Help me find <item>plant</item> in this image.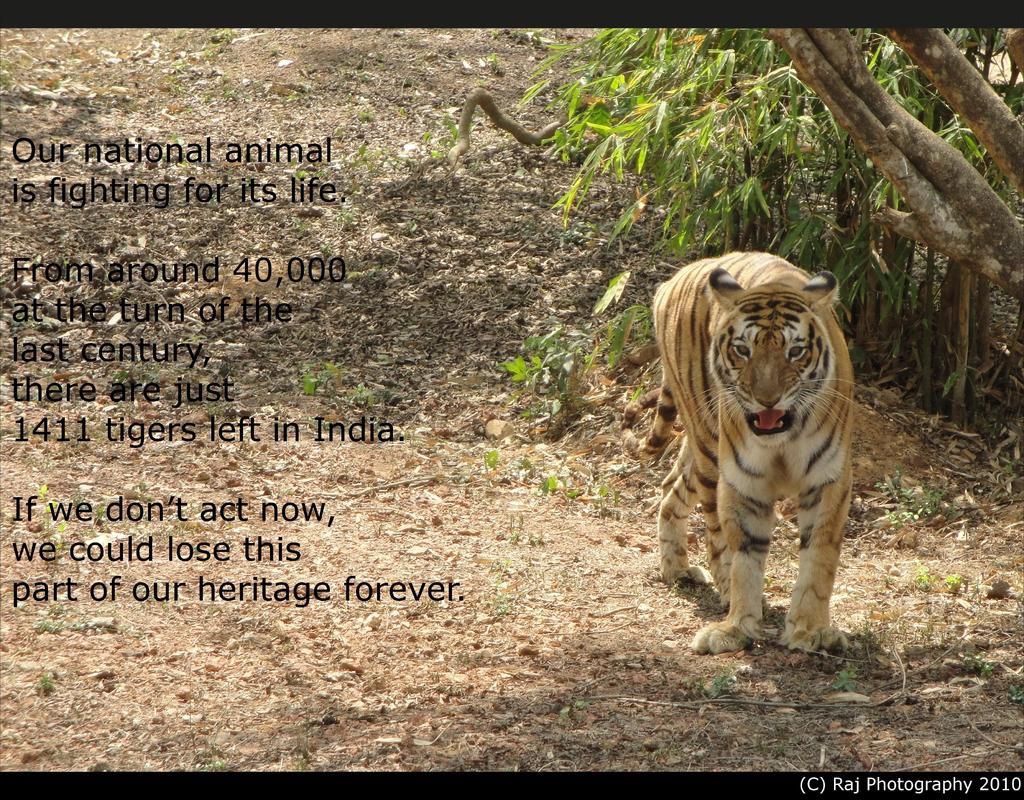
Found it: x1=36 y1=664 x2=55 y2=700.
